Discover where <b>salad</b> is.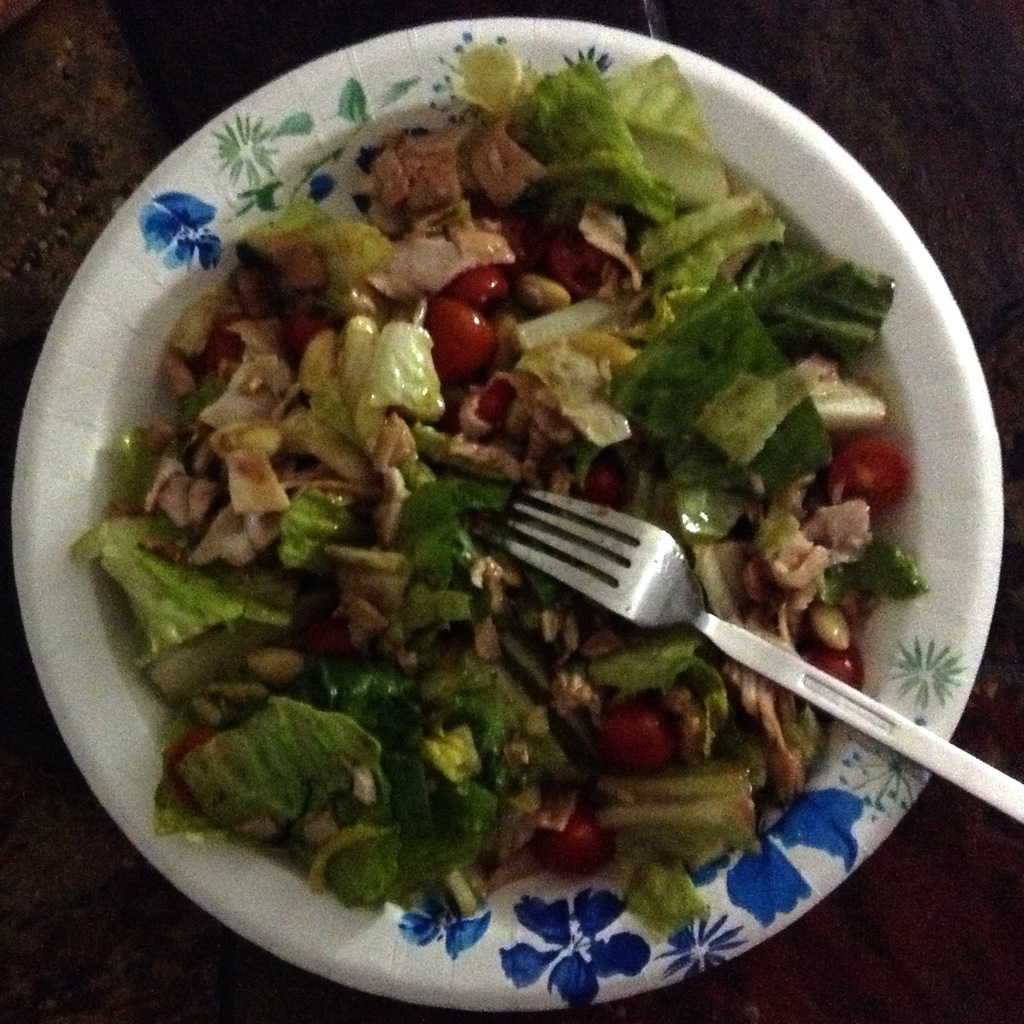
Discovered at rect(68, 41, 930, 952).
